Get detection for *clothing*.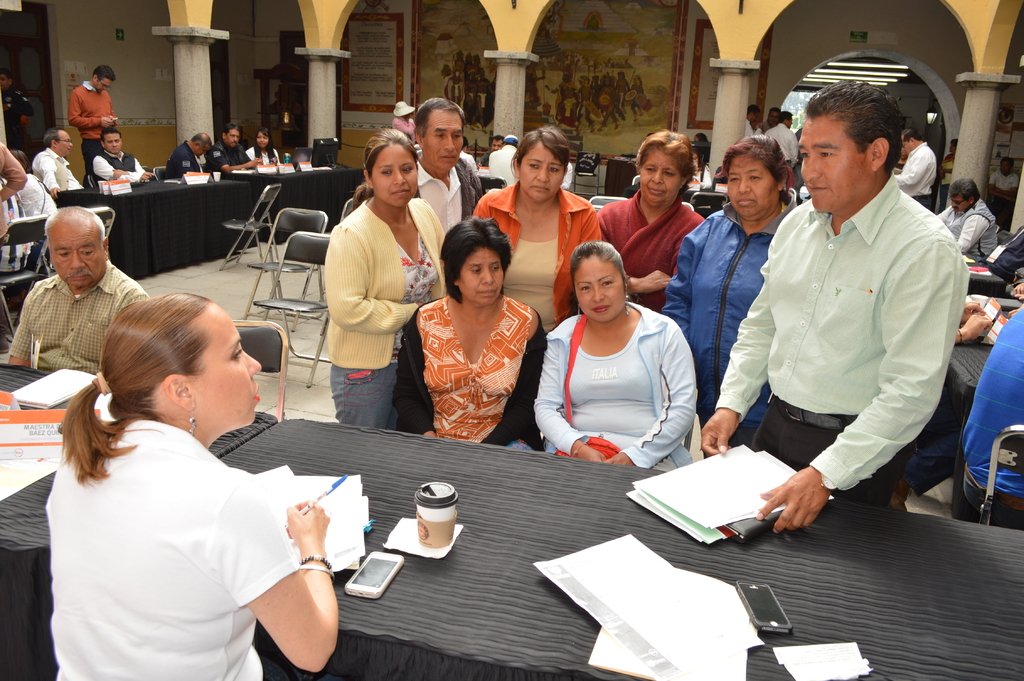
Detection: 764, 125, 797, 176.
